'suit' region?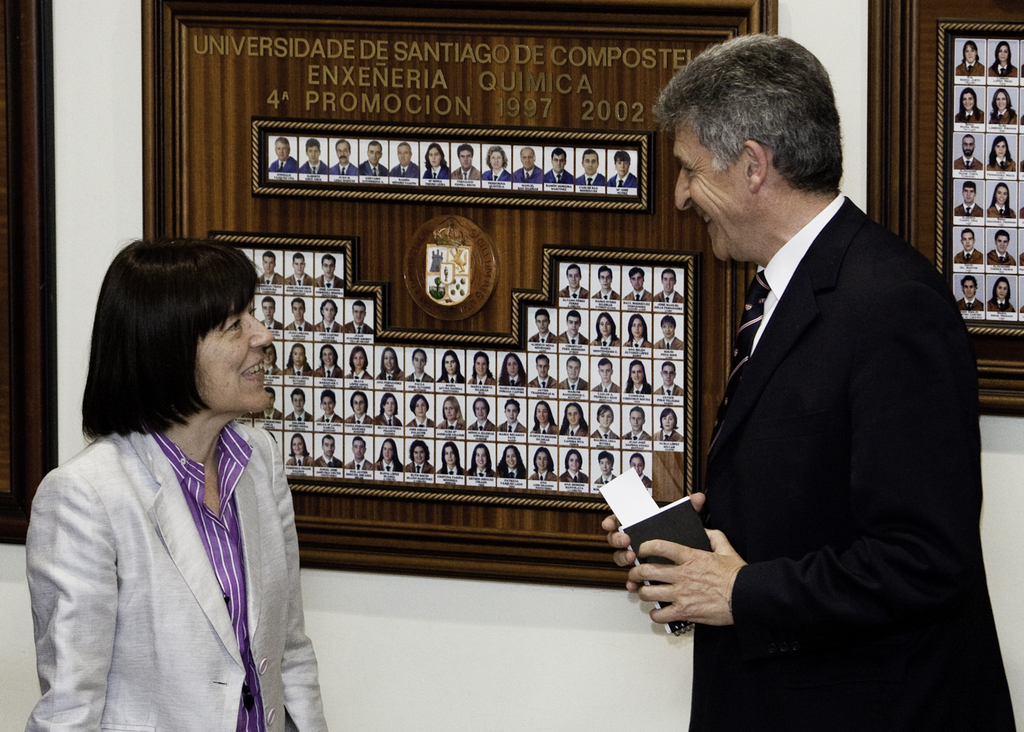
region(651, 335, 685, 349)
